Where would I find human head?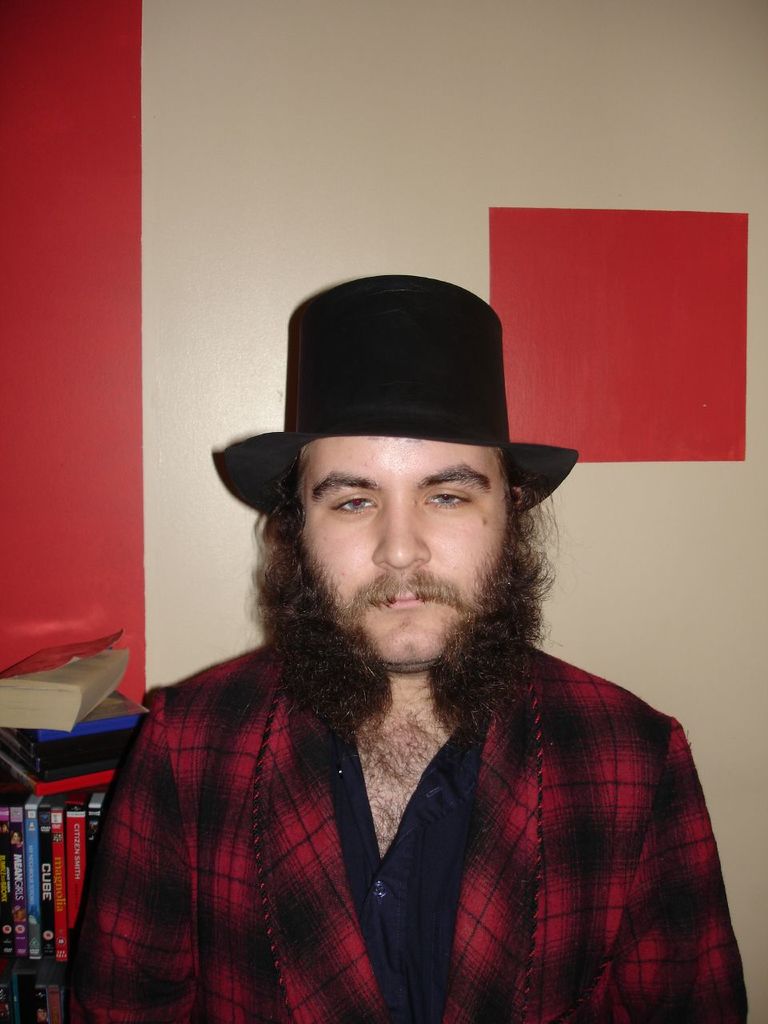
At 220, 380, 613, 709.
